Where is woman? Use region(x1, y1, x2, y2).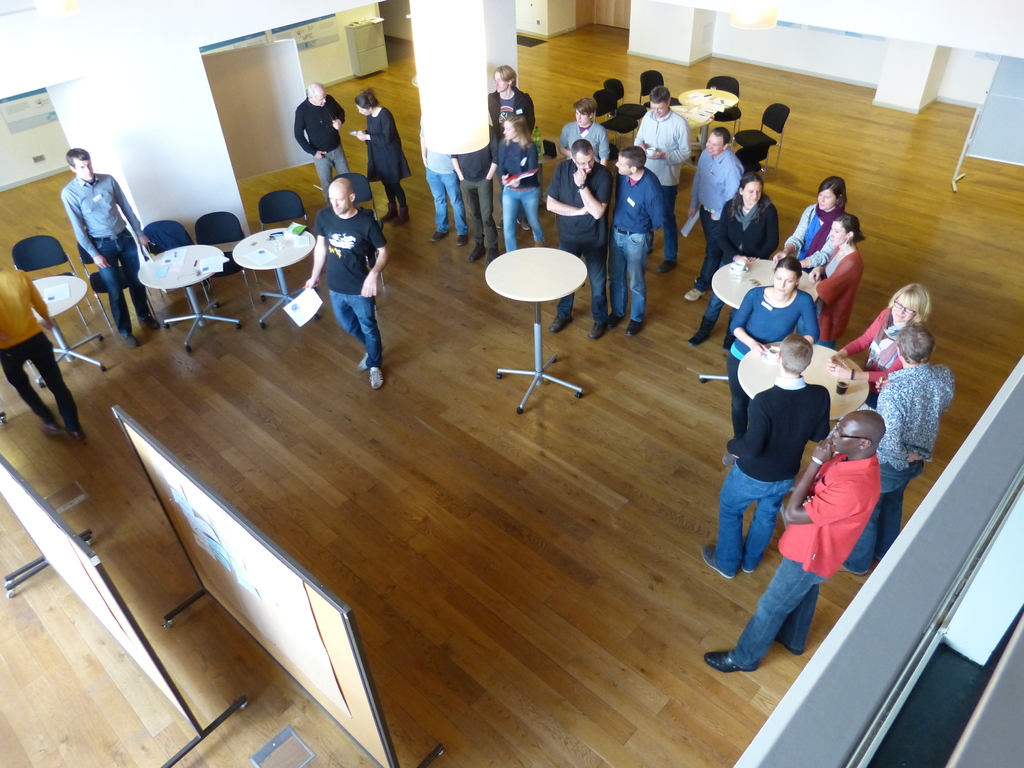
region(718, 251, 820, 468).
